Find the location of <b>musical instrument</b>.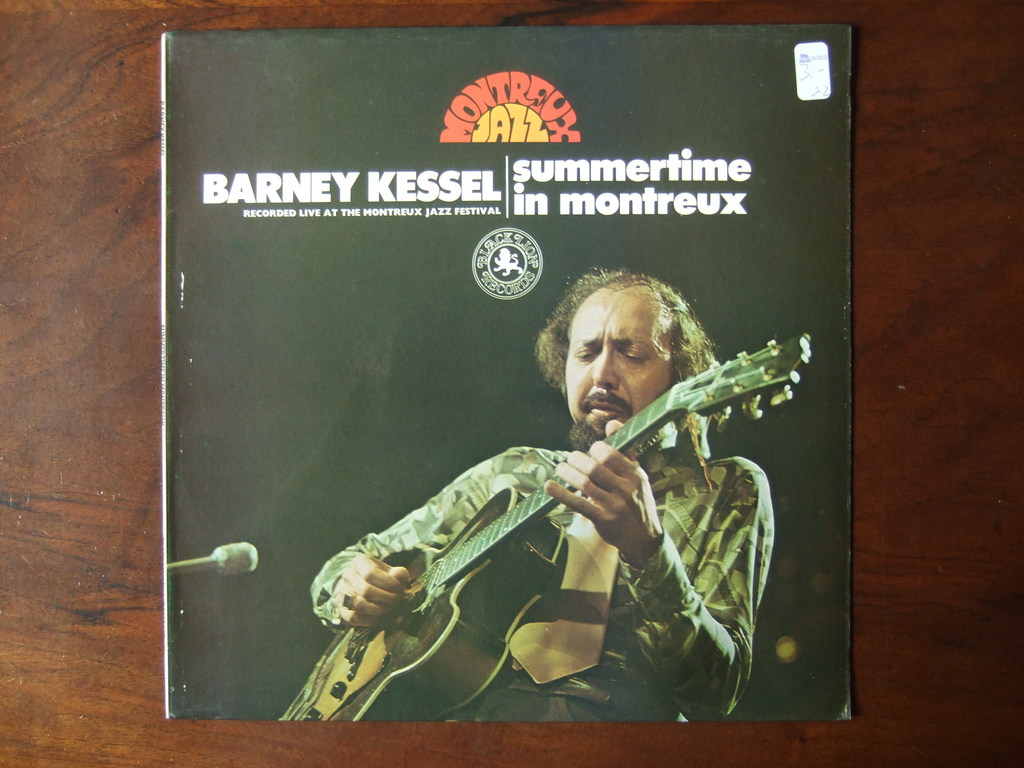
Location: 339 347 771 678.
